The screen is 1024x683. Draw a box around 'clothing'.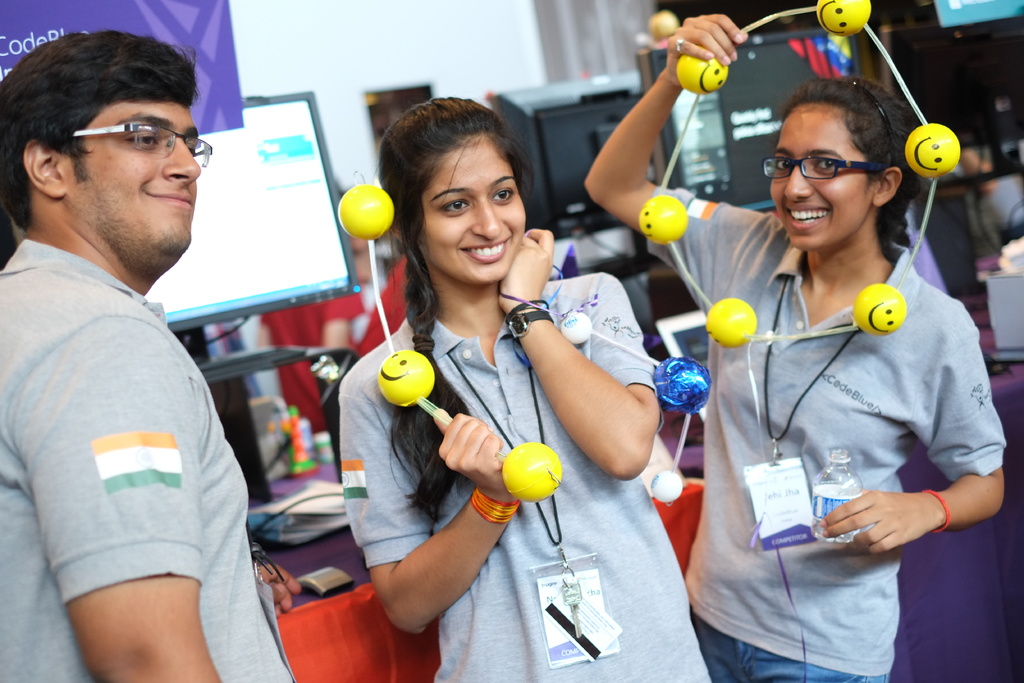
339,270,712,682.
